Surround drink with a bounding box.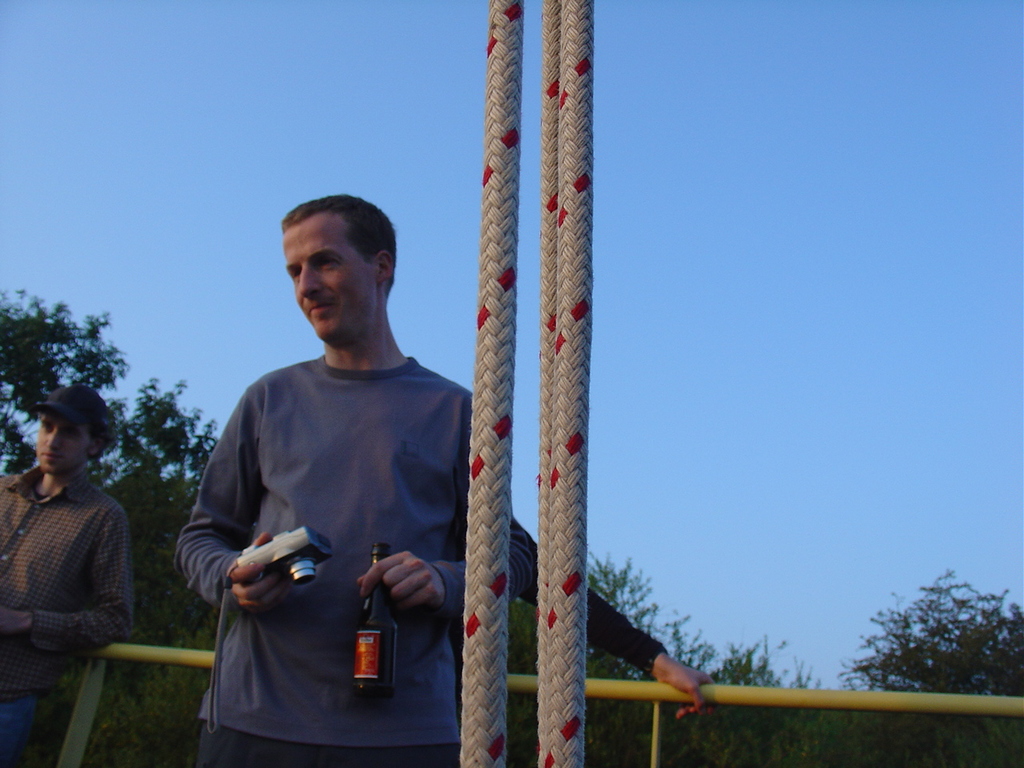
<box>346,539,406,712</box>.
